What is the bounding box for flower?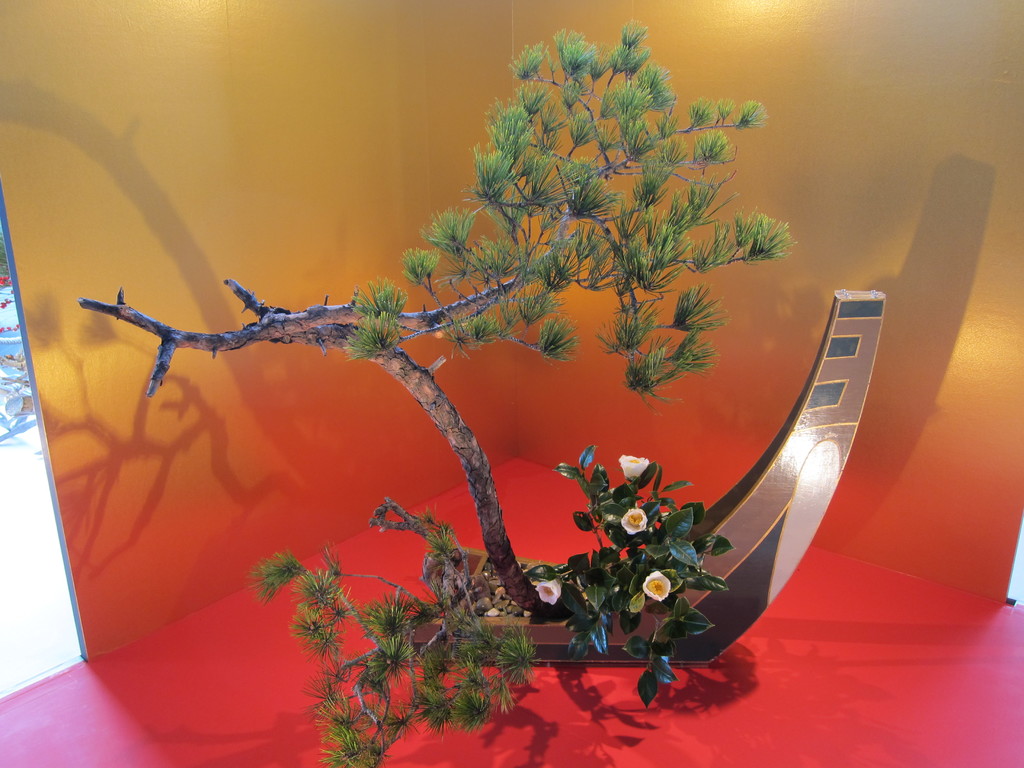
(644, 573, 673, 604).
